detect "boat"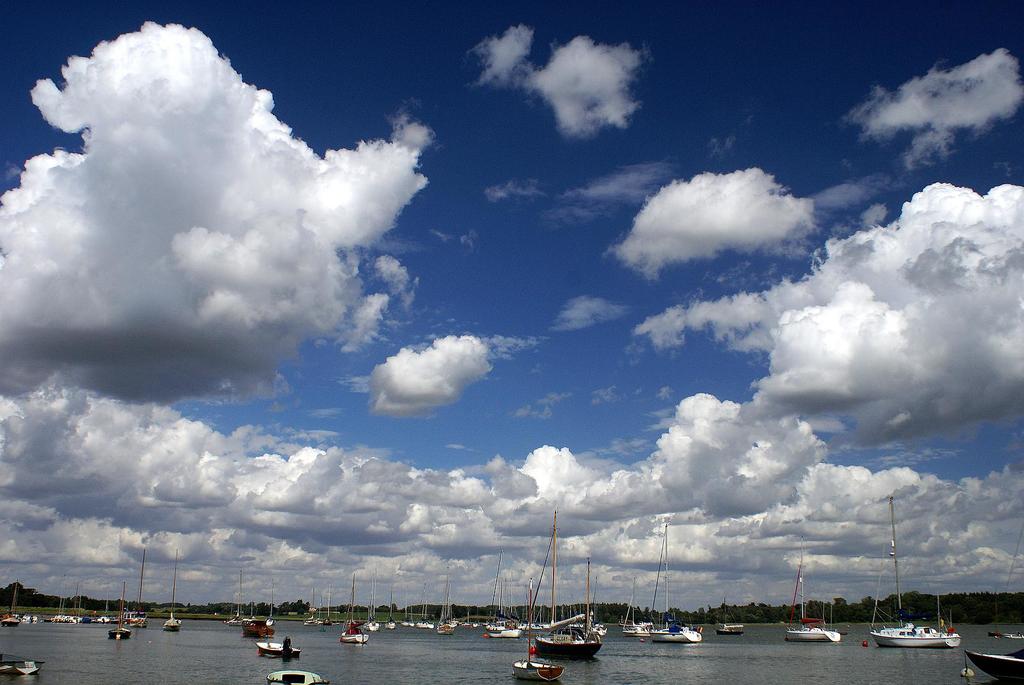
crop(786, 534, 840, 642)
